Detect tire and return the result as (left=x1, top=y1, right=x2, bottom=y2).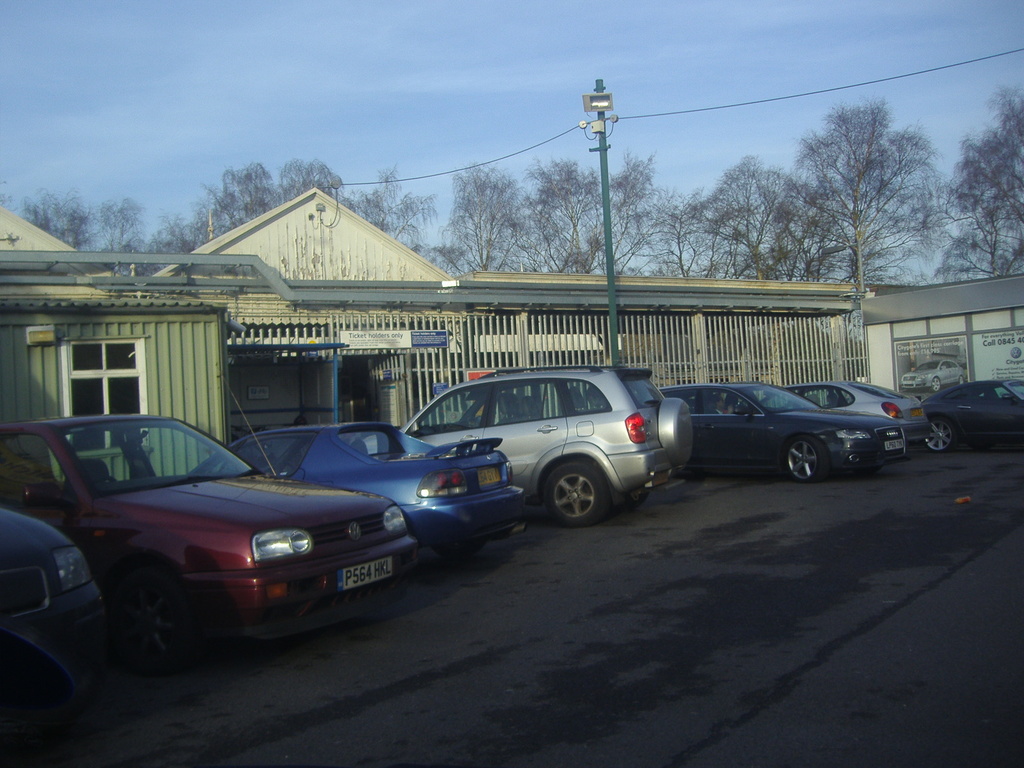
(left=545, top=461, right=605, bottom=527).
